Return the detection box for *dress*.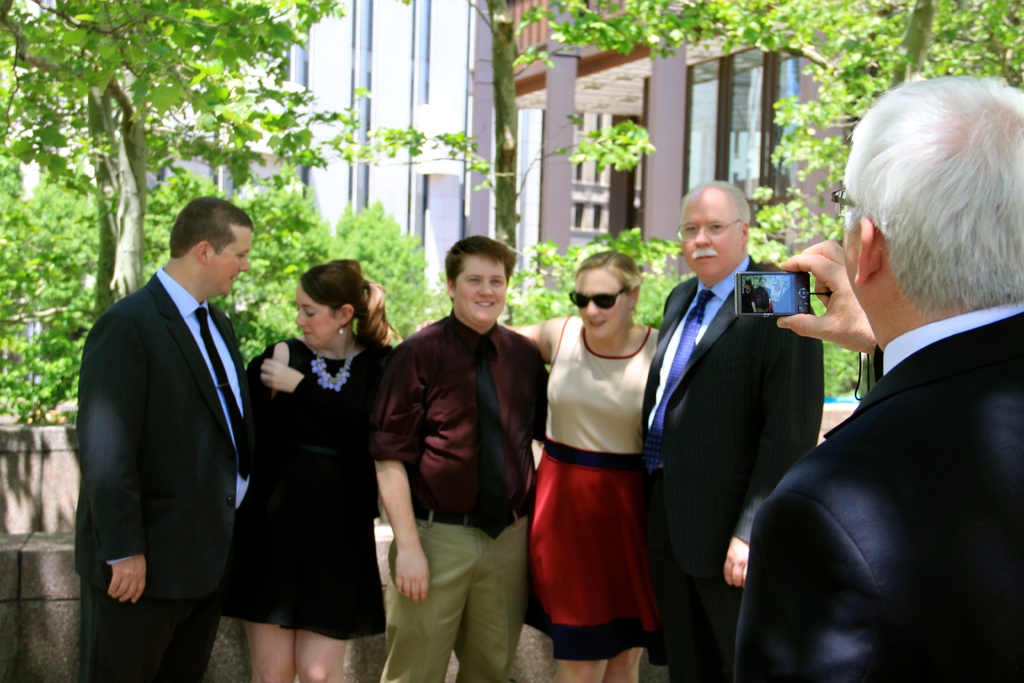
221 341 391 645.
